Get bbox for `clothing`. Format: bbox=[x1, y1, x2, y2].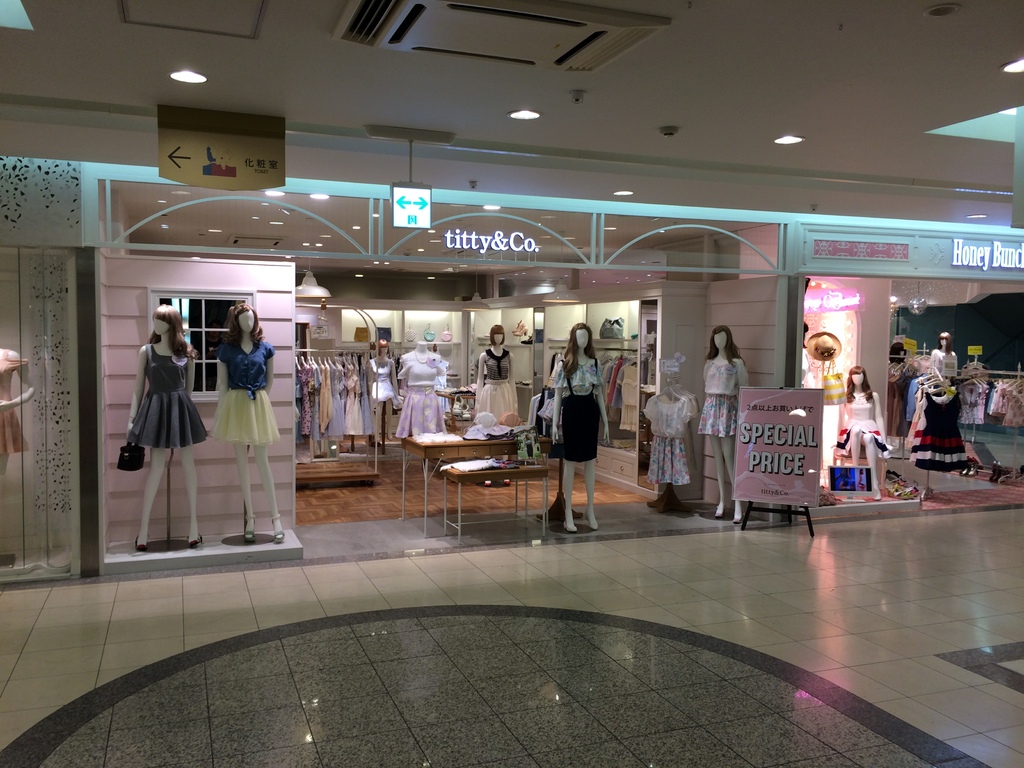
bbox=[641, 381, 700, 488].
